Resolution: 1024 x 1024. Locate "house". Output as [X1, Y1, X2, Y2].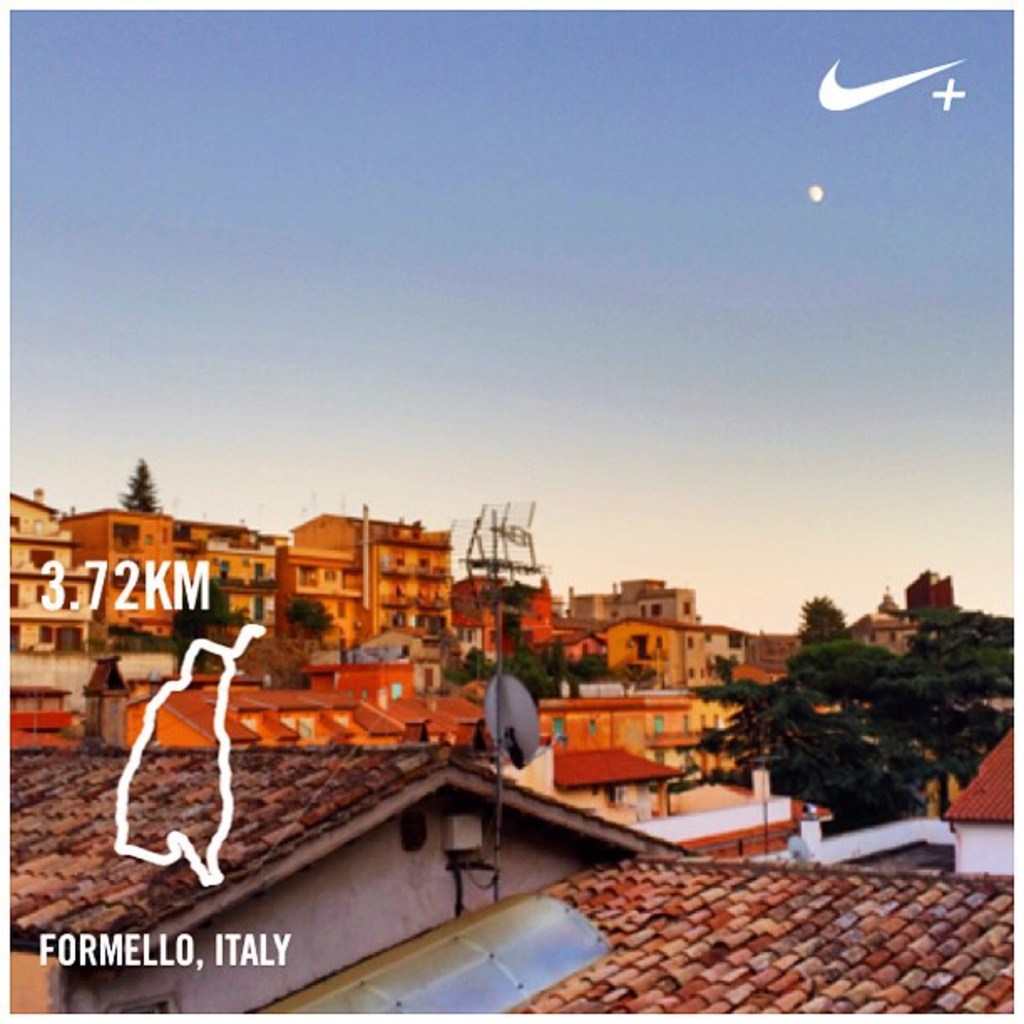
[8, 492, 812, 688].
